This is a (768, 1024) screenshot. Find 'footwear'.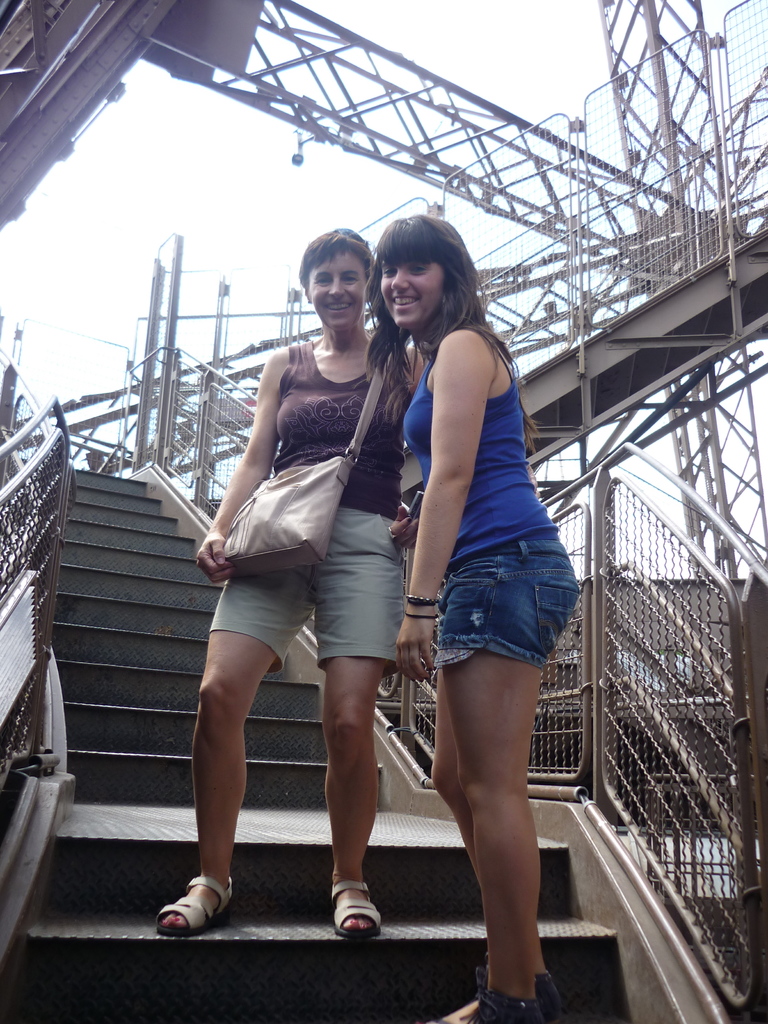
Bounding box: x1=429 y1=977 x2=541 y2=1023.
